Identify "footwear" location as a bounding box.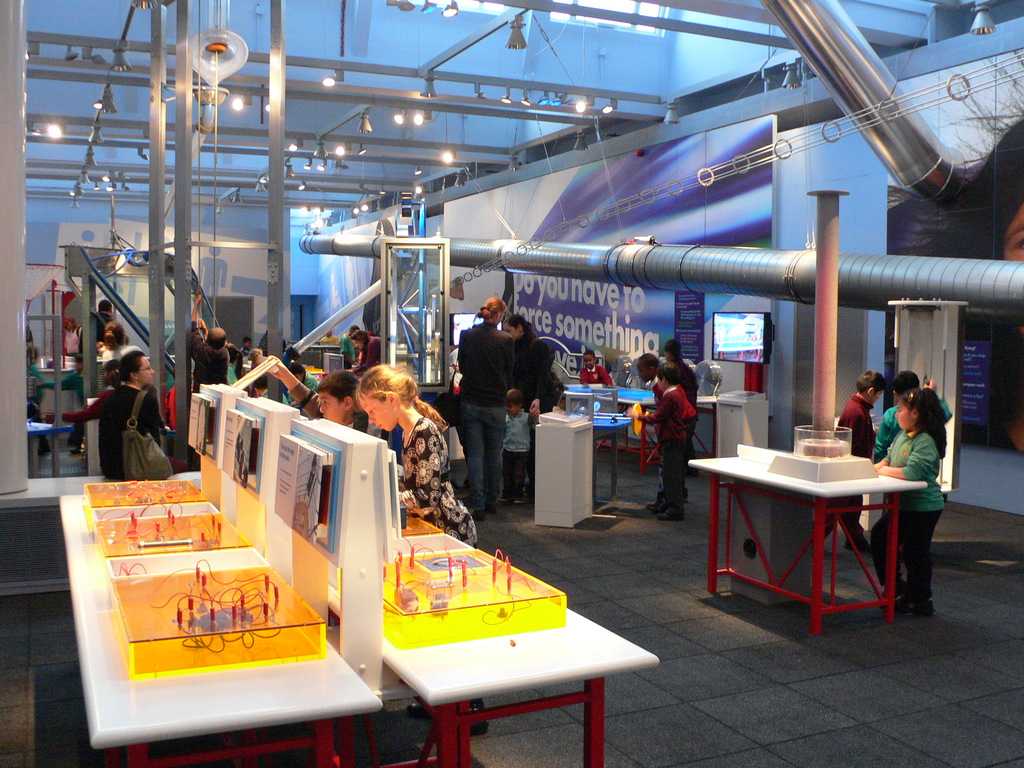
l=487, t=497, r=499, b=512.
